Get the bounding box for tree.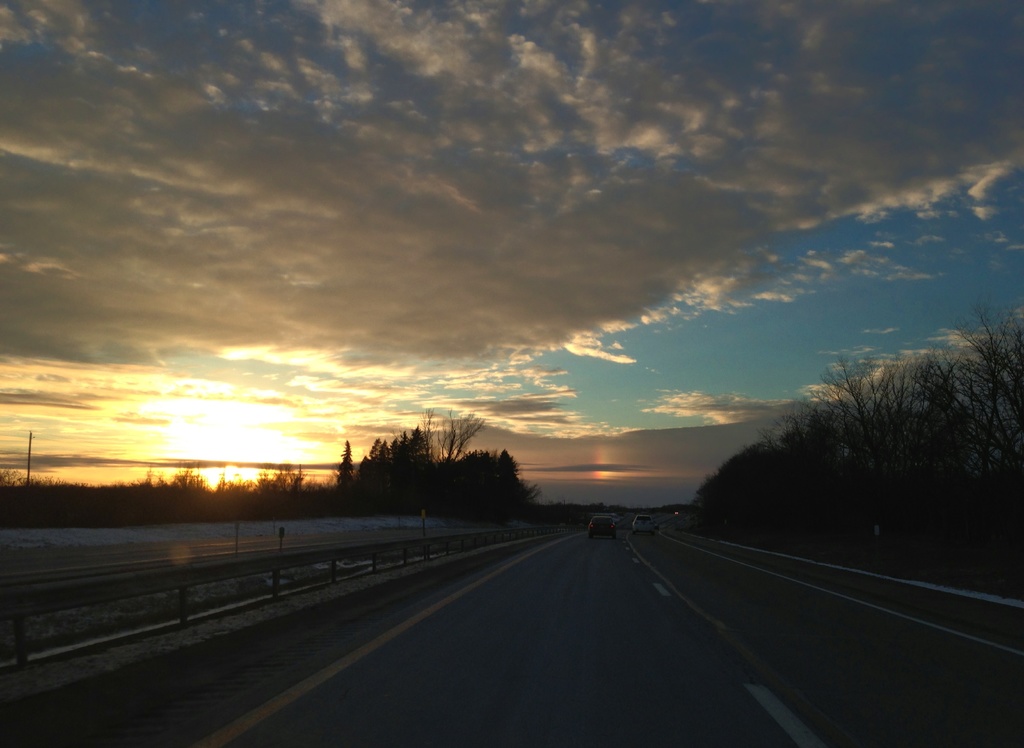
<region>0, 455, 329, 520</region>.
